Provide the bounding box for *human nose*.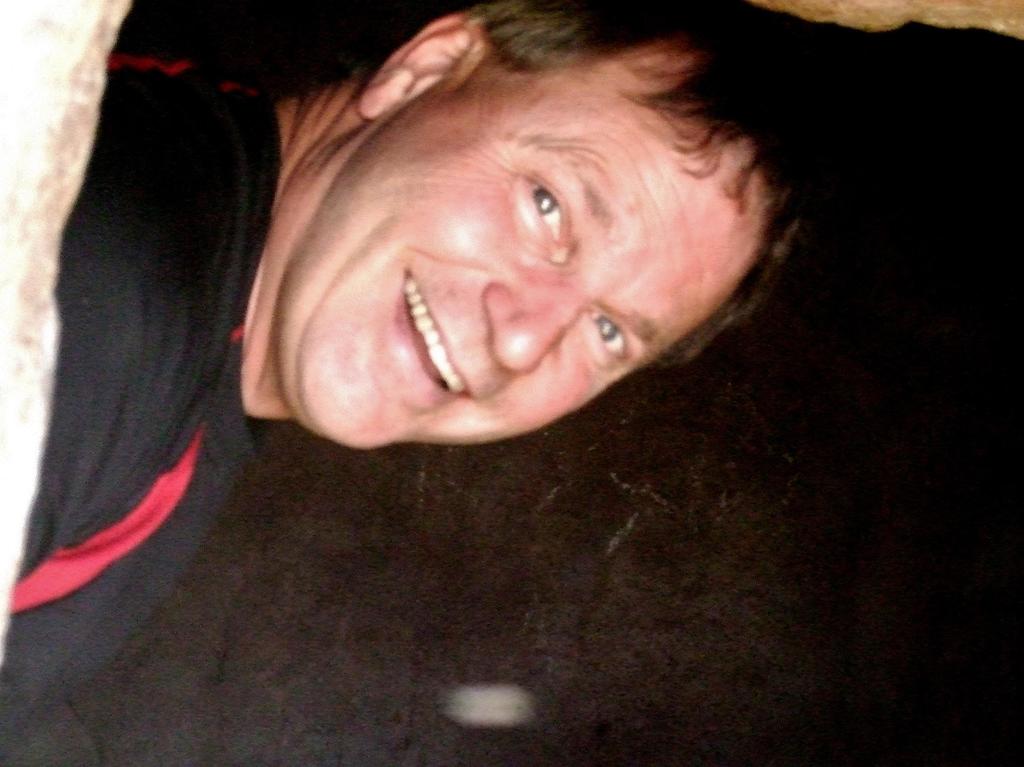
detection(481, 284, 598, 371).
